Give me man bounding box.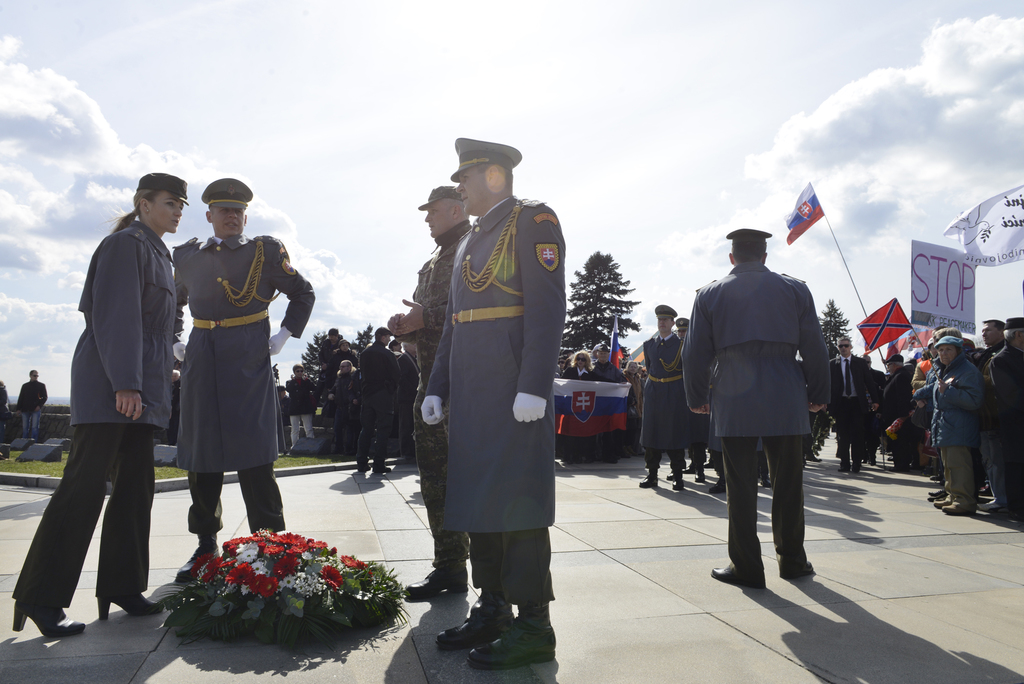
[395, 340, 418, 462].
